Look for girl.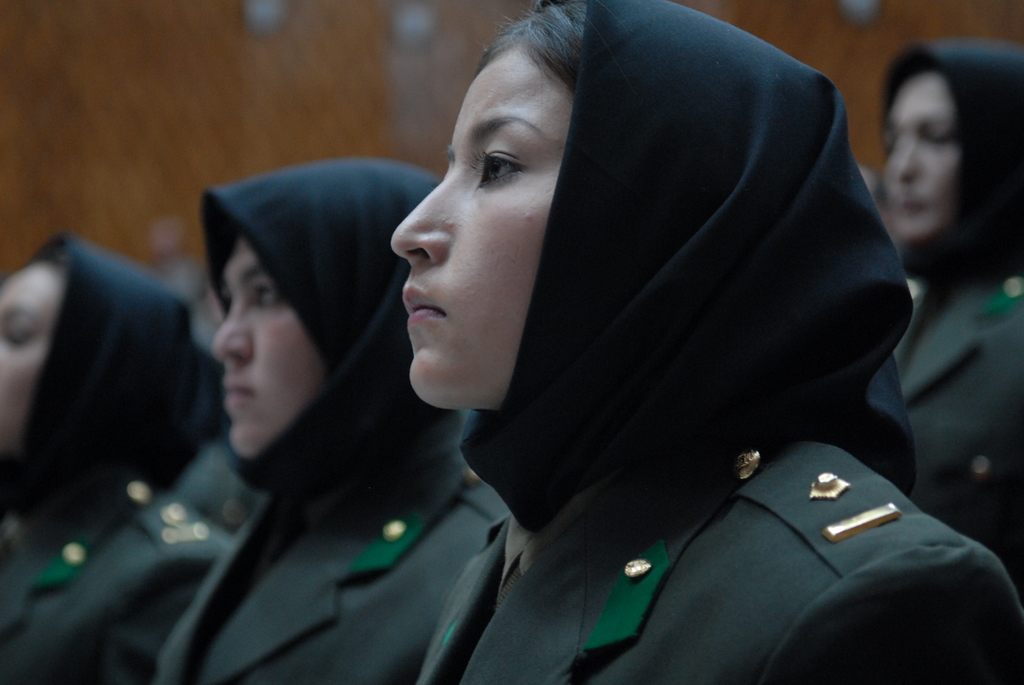
Found: l=144, t=146, r=509, b=684.
